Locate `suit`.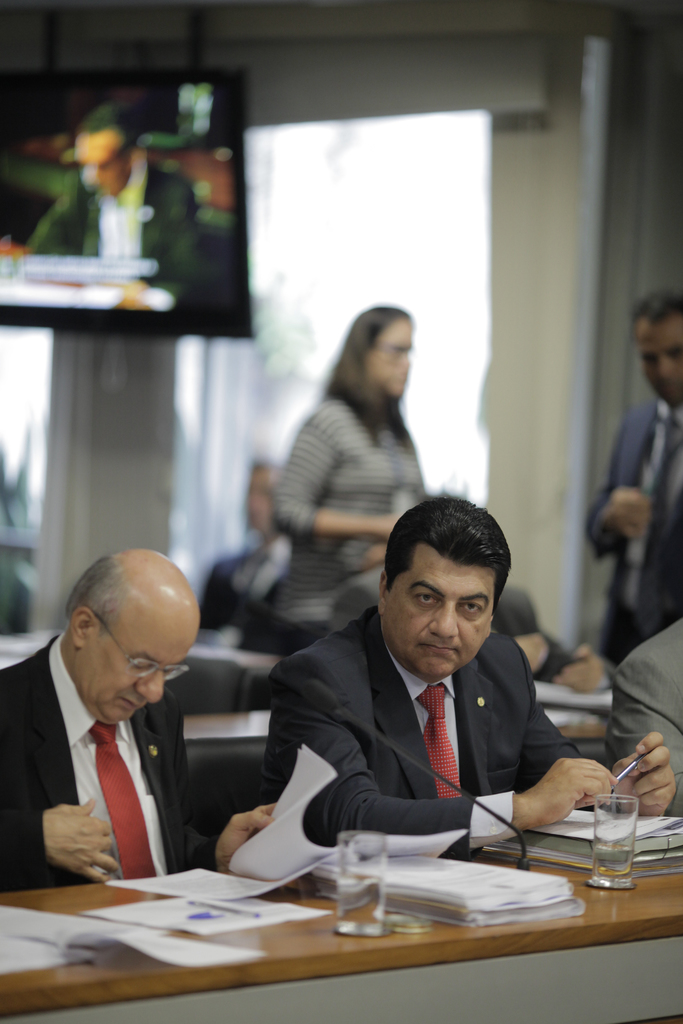
Bounding box: box(582, 399, 682, 678).
